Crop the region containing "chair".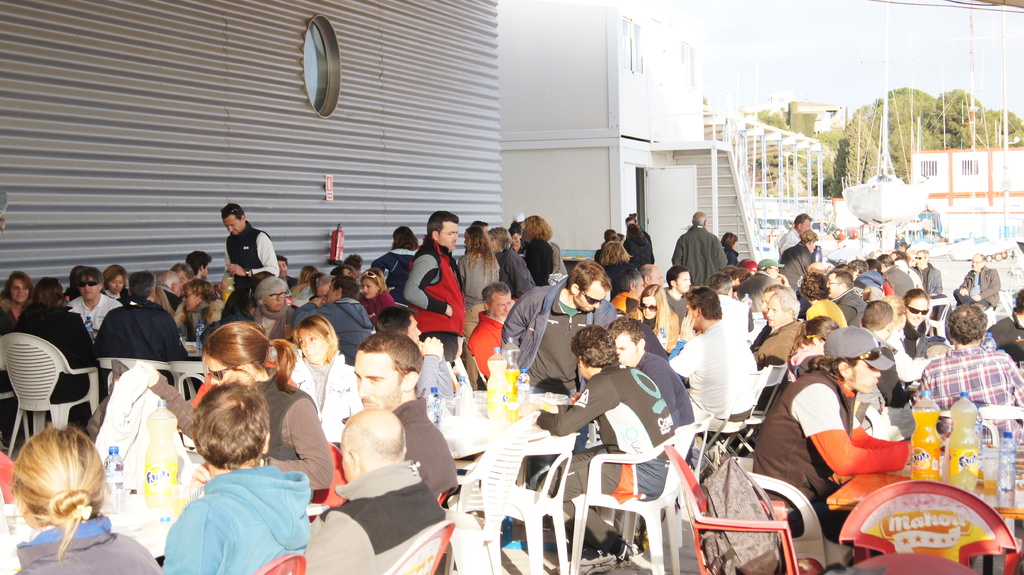
Crop region: bbox=[308, 433, 349, 522].
